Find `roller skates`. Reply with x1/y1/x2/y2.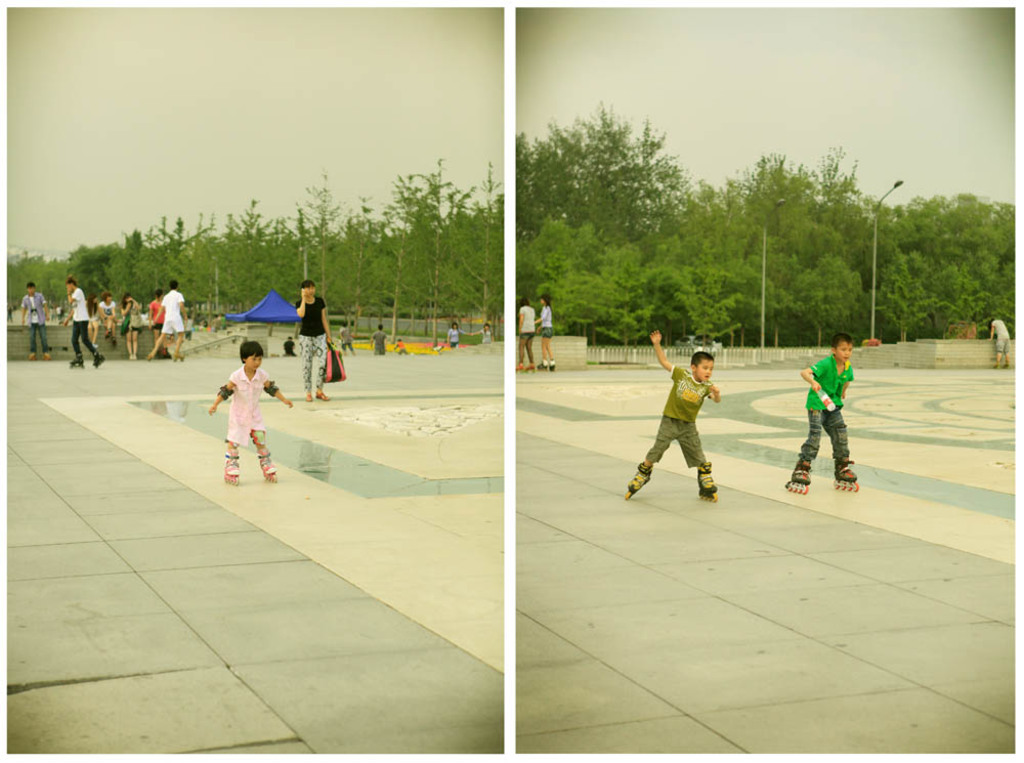
550/359/559/373.
